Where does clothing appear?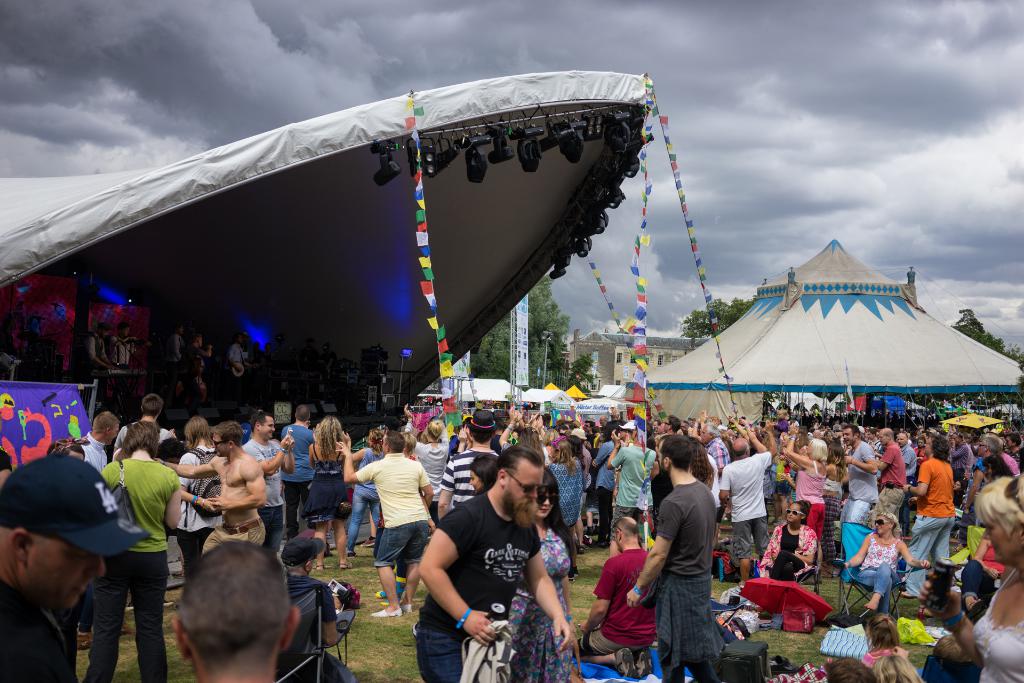
Appears at region(354, 452, 431, 569).
